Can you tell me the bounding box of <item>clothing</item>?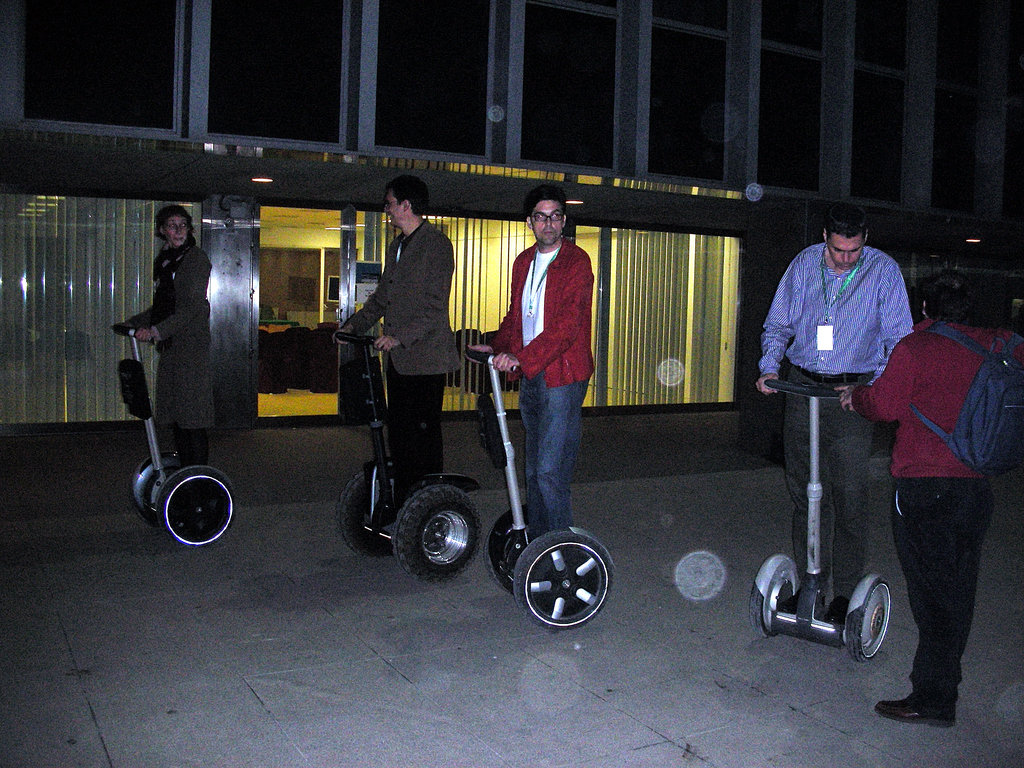
<bbox>497, 229, 573, 544</bbox>.
